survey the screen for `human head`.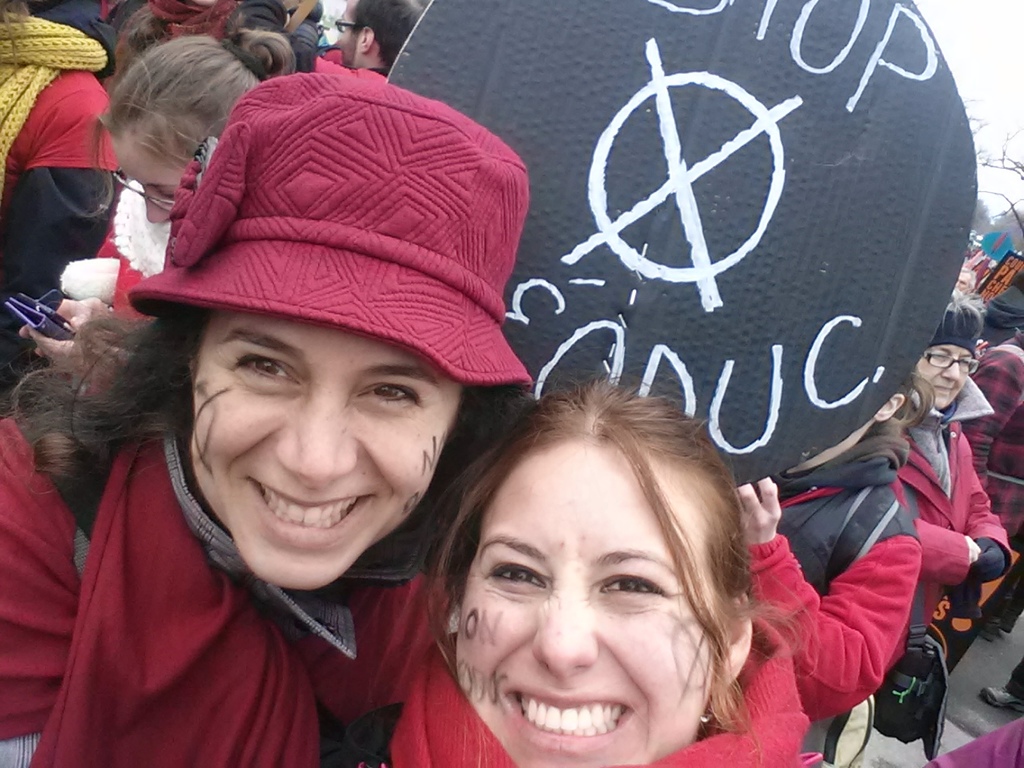
Survey found: box(336, 0, 430, 67).
